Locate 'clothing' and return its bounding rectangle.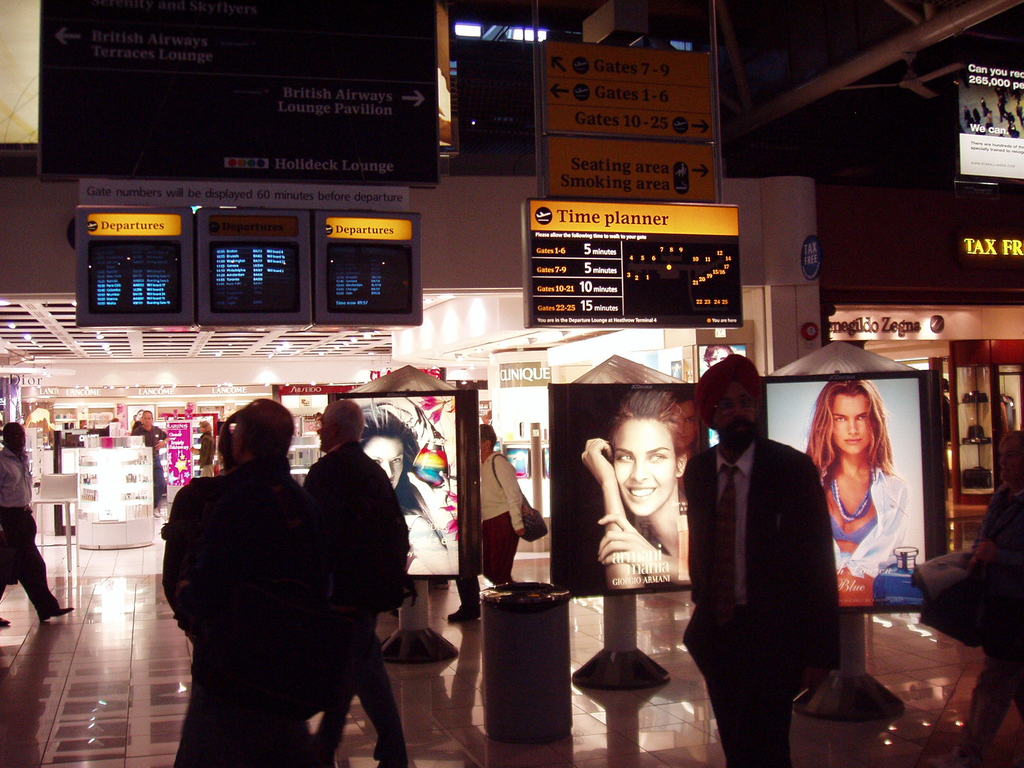
[left=431, top=575, right=458, bottom=630].
